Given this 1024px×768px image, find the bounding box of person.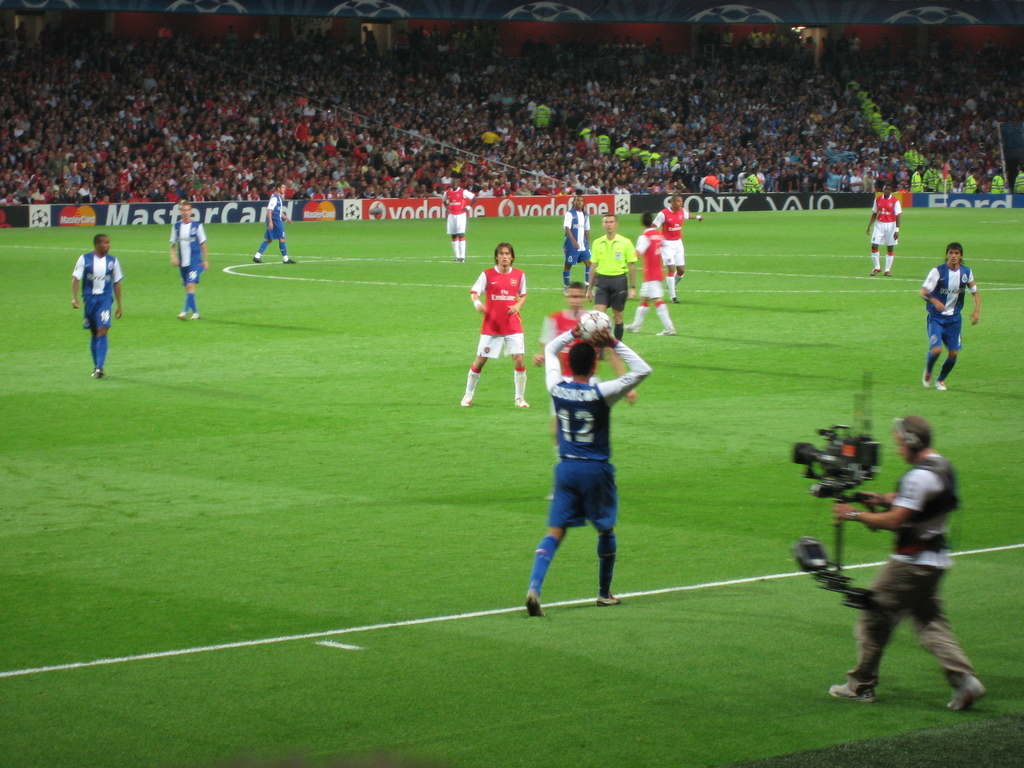
bbox=(920, 240, 981, 389).
